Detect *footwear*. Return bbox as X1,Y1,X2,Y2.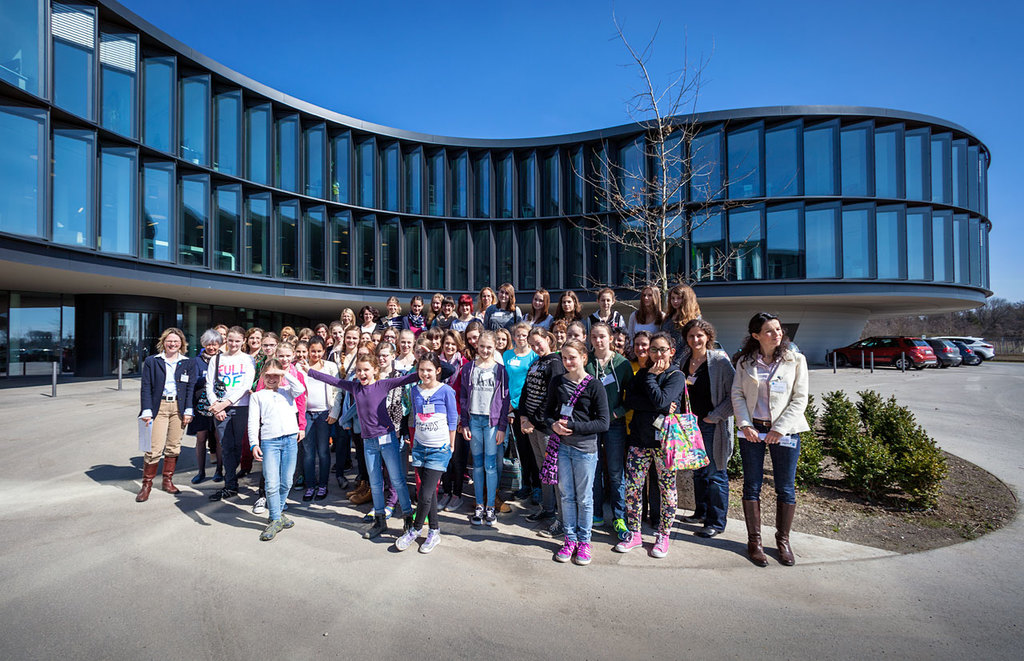
302,483,318,503.
